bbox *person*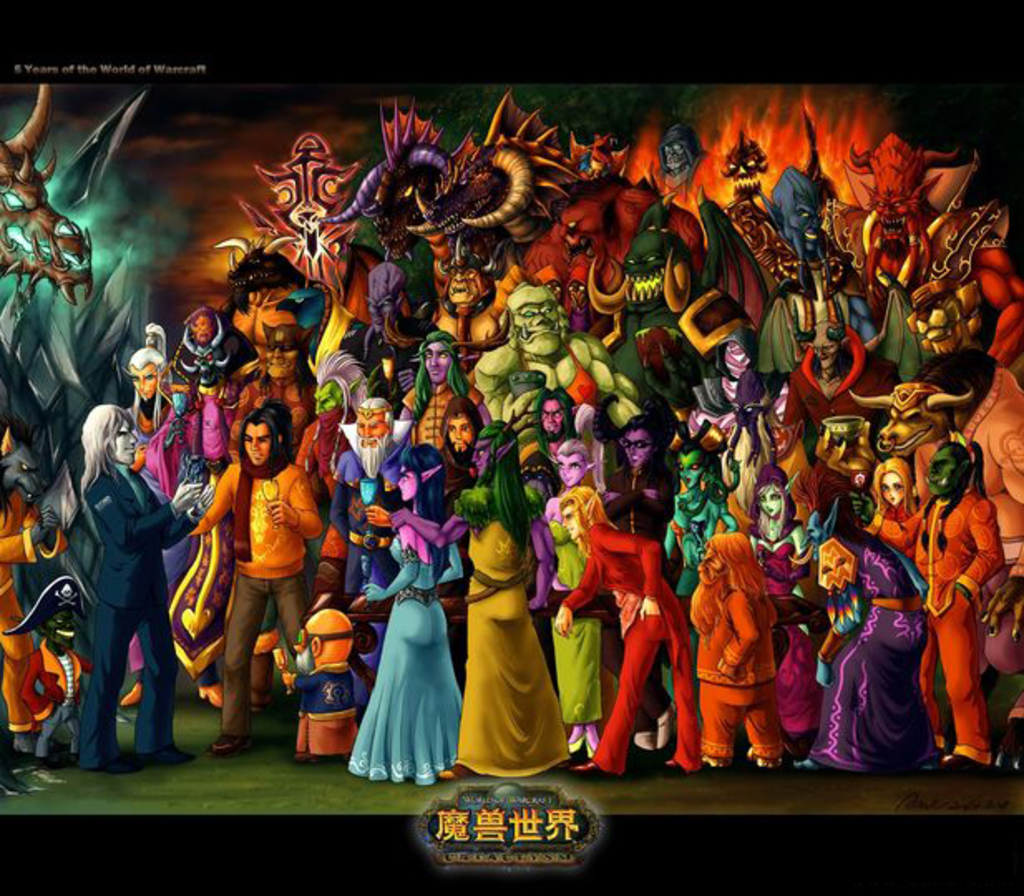
{"x1": 61, "y1": 395, "x2": 164, "y2": 778}
